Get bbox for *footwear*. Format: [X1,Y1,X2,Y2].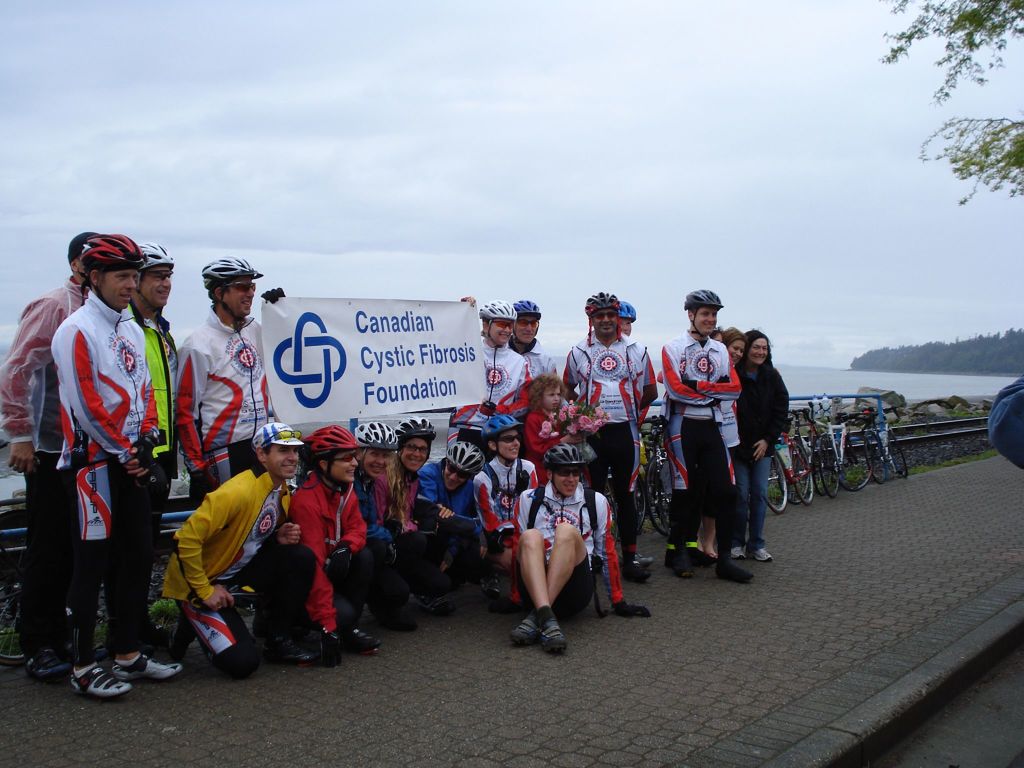
[540,614,564,646].
